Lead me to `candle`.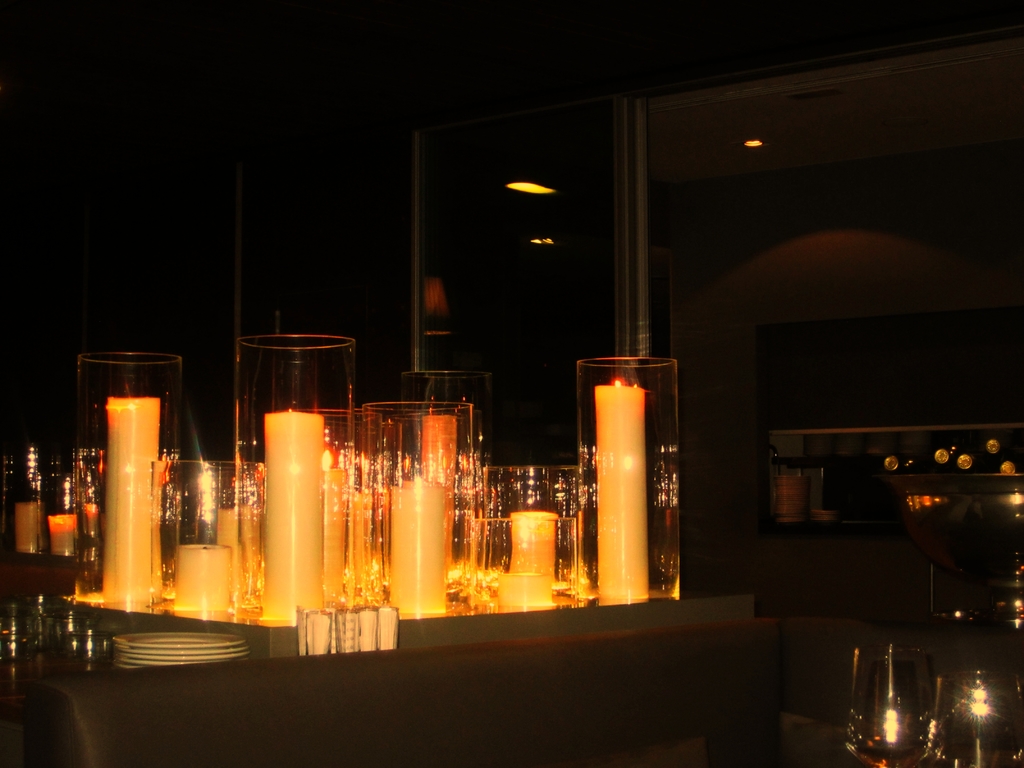
Lead to bbox=(175, 540, 228, 613).
